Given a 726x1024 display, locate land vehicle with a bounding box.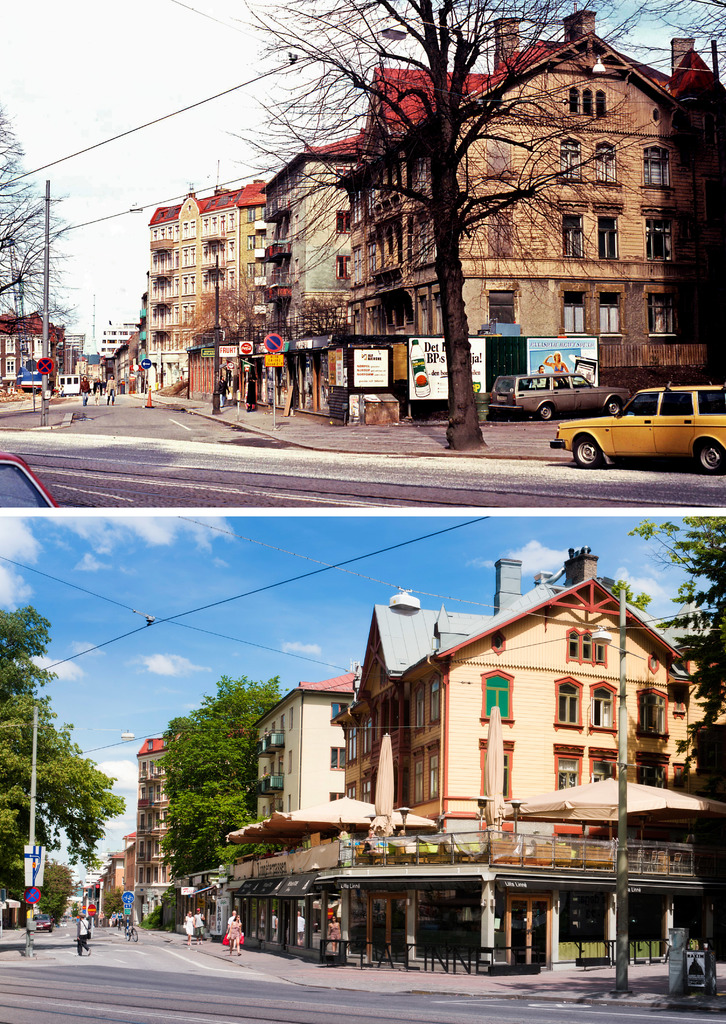
Located: 545,383,707,465.
